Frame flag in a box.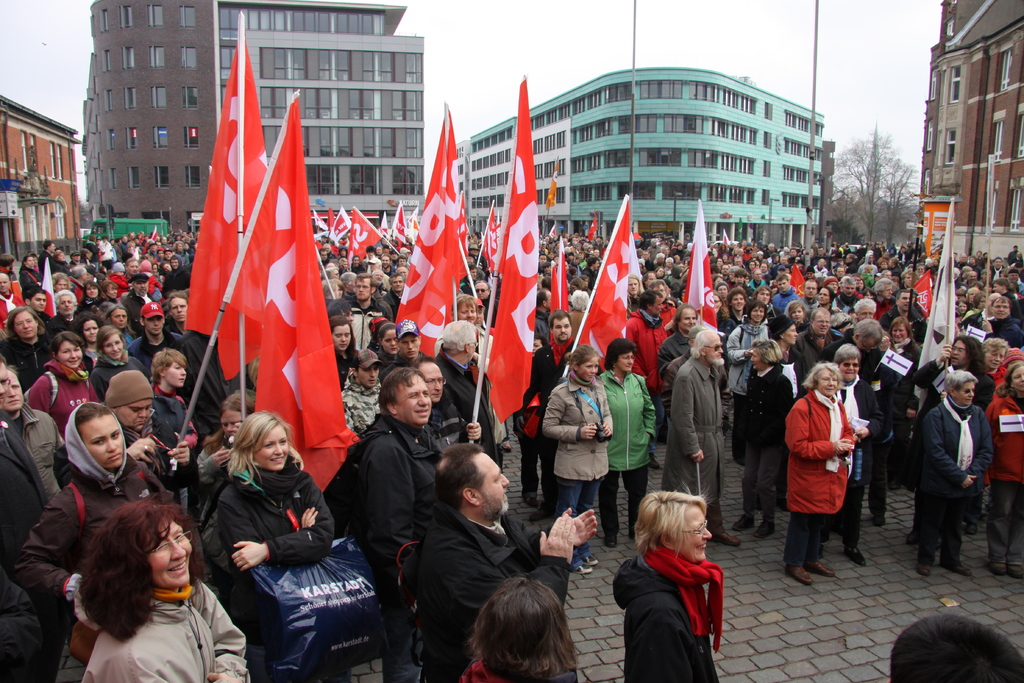
(792, 268, 806, 295).
